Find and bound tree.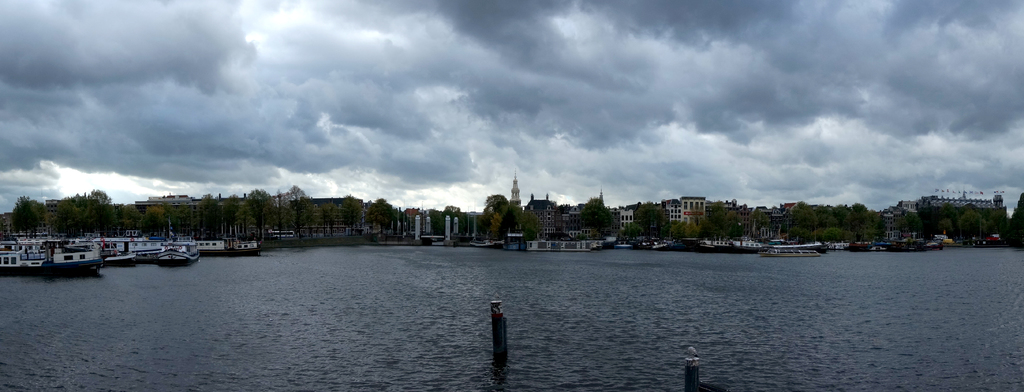
Bound: 12,197,47,236.
